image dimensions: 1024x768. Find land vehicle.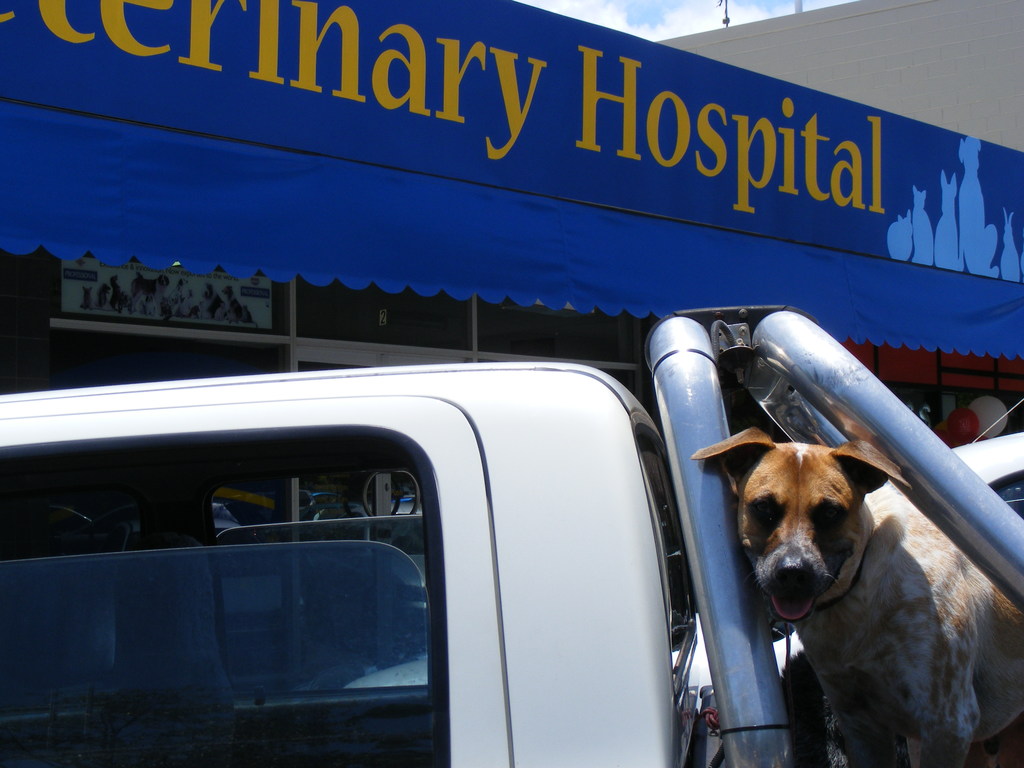
340:396:1023:767.
